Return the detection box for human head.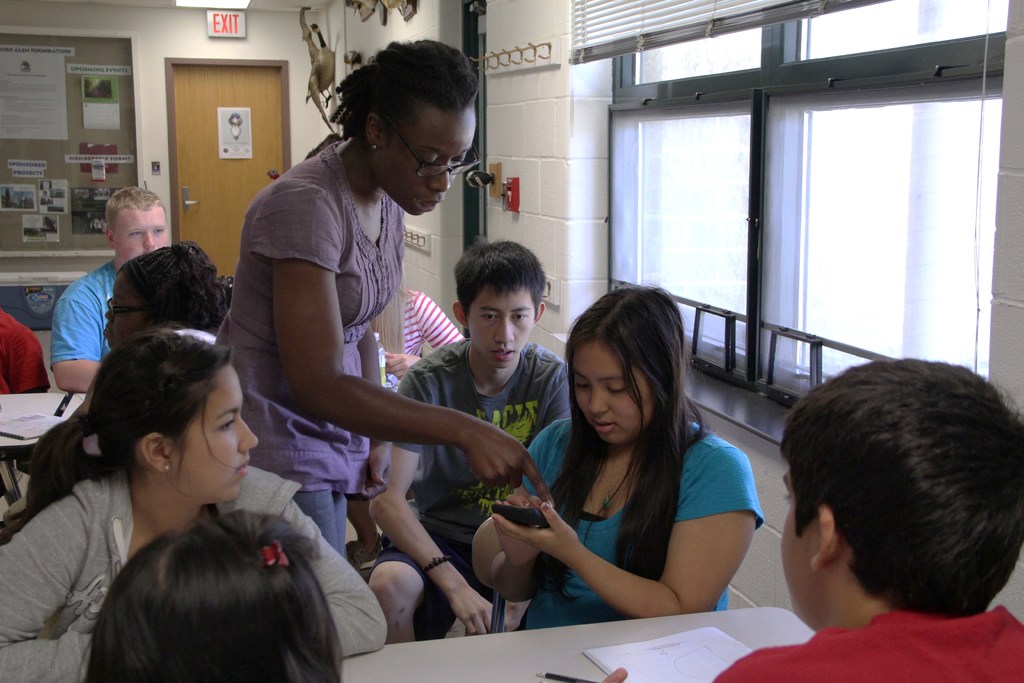
[x1=102, y1=243, x2=221, y2=350].
